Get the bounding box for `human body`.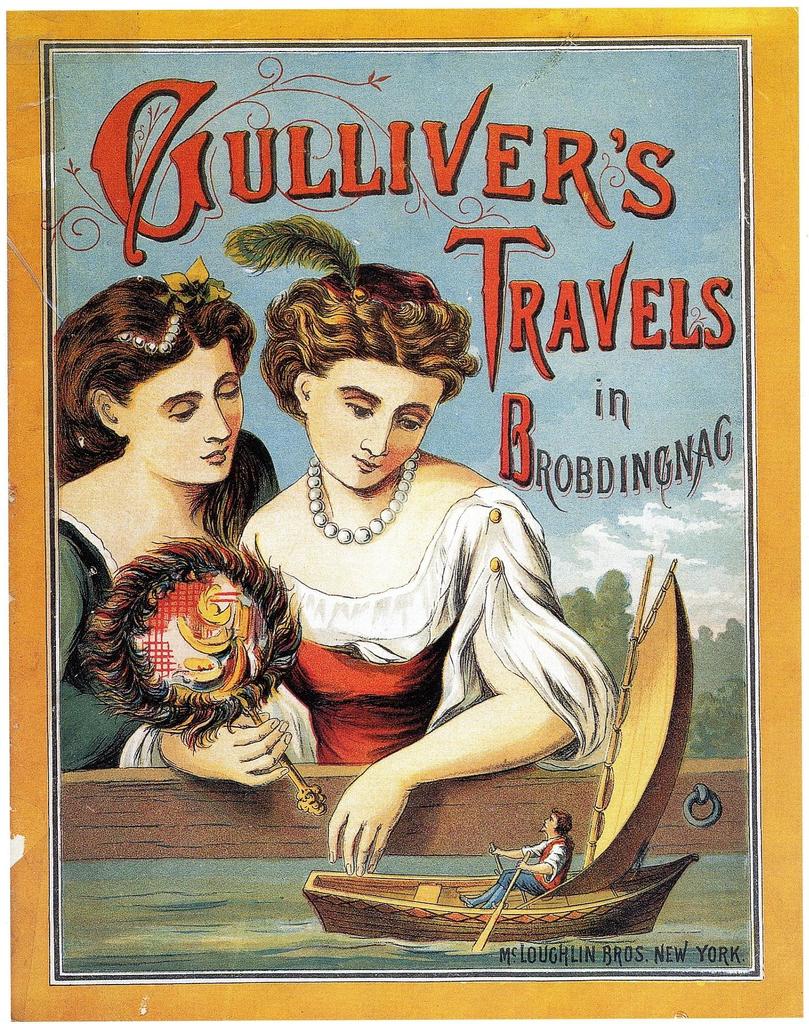
crop(51, 454, 285, 774).
